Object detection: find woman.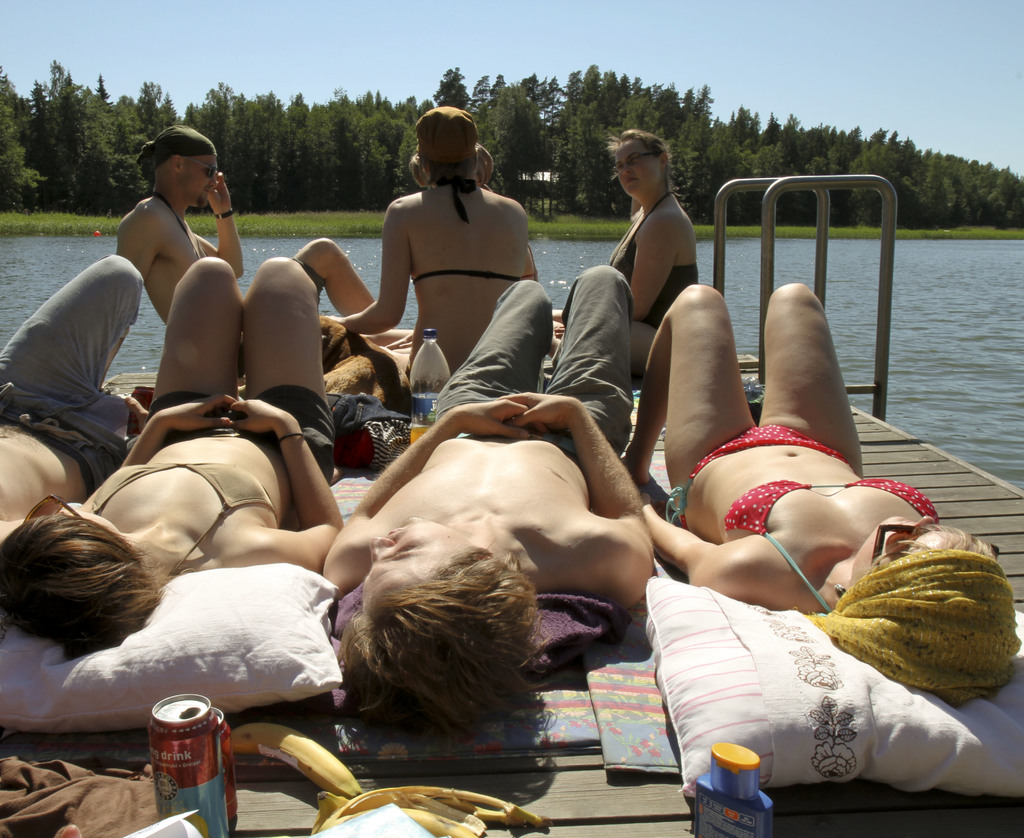
BBox(335, 106, 558, 445).
